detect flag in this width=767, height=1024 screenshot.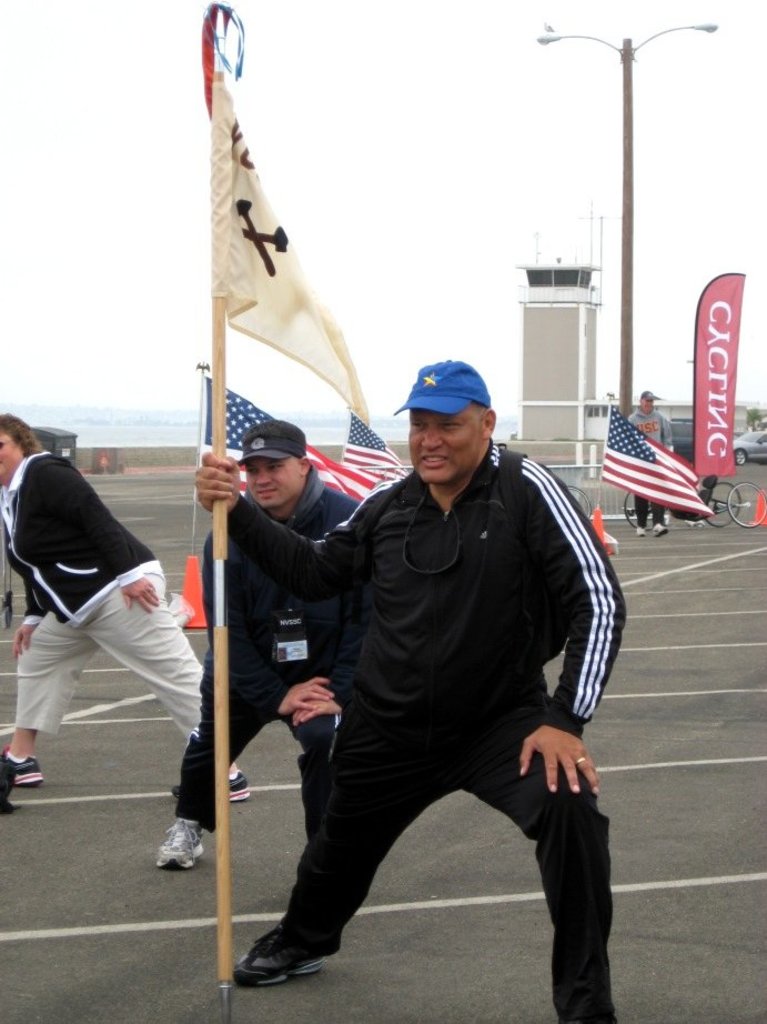
Detection: 592, 393, 721, 532.
